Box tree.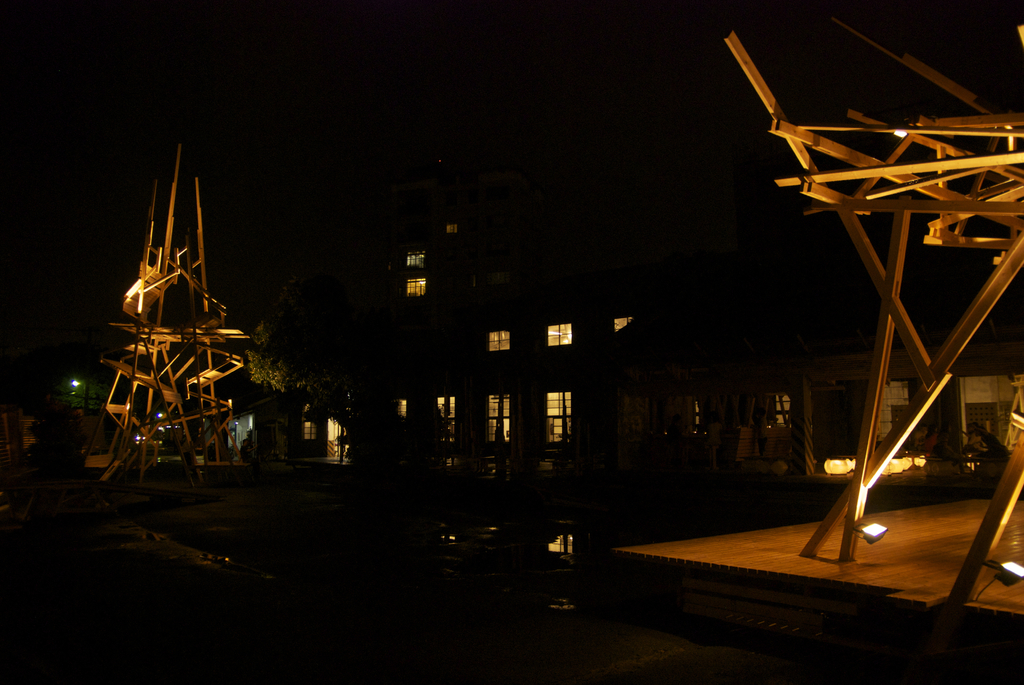
box(191, 220, 500, 542).
